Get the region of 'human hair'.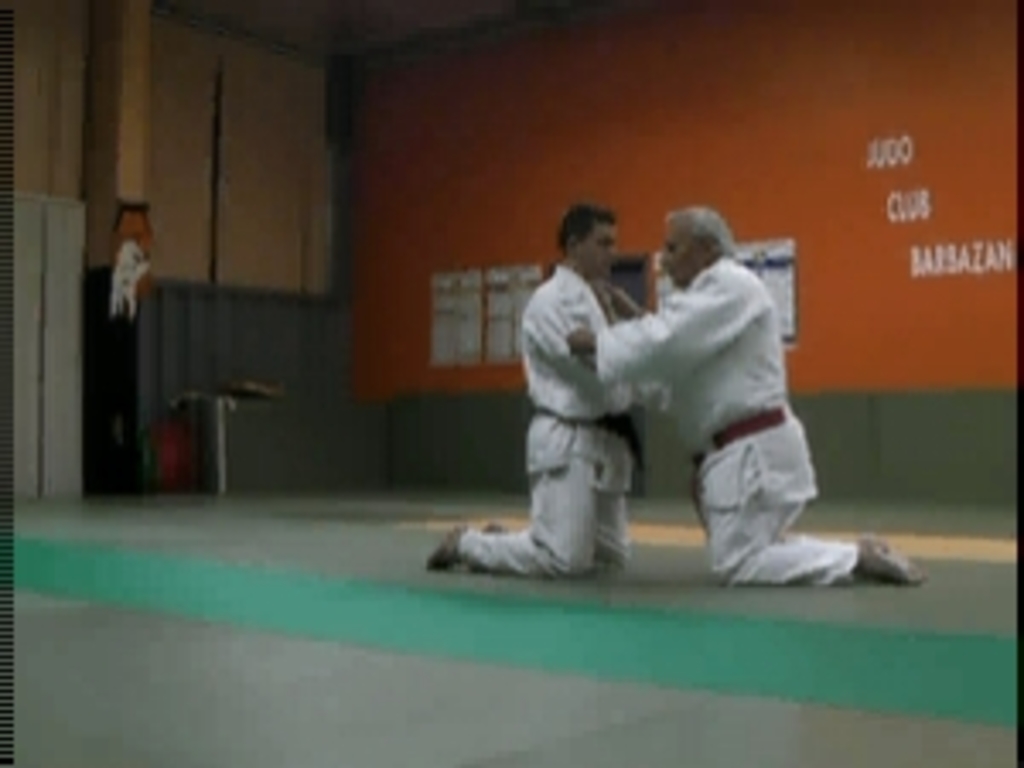
560 205 621 256.
